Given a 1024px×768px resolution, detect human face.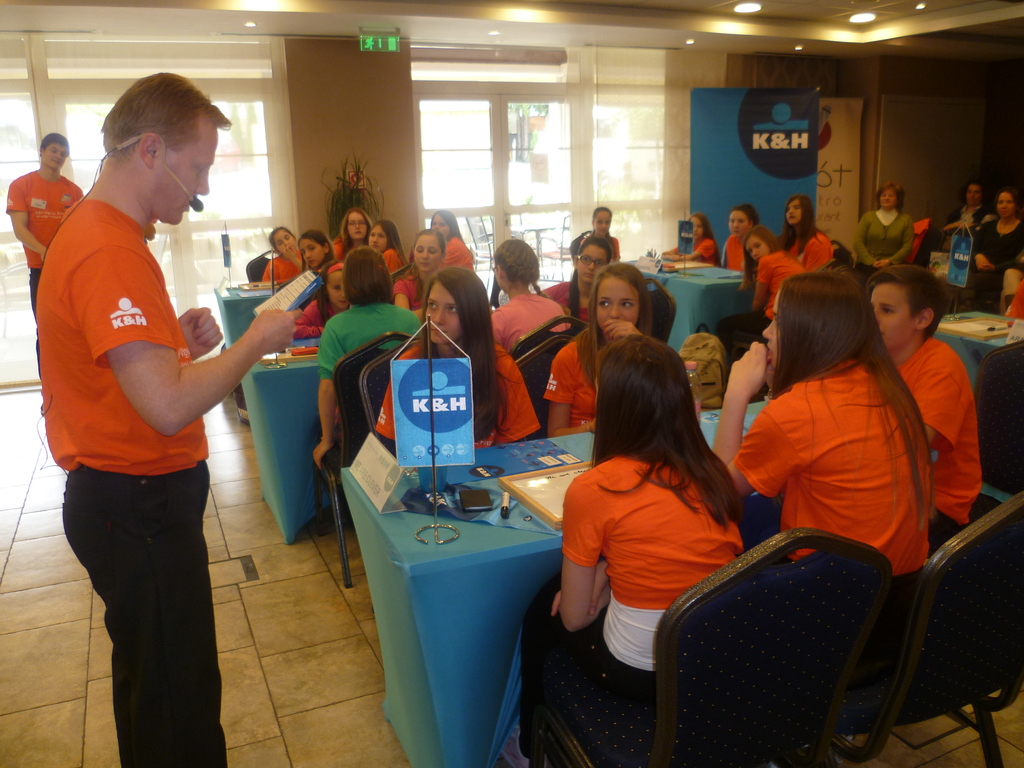
bbox=[593, 210, 610, 238].
